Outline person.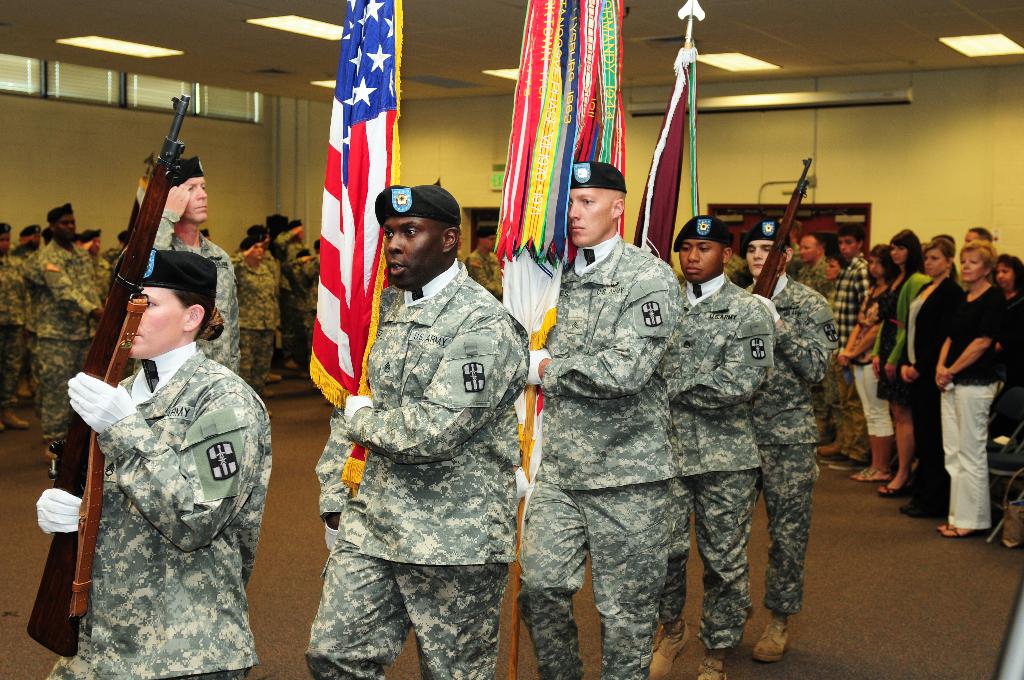
Outline: x1=511, y1=156, x2=685, y2=679.
